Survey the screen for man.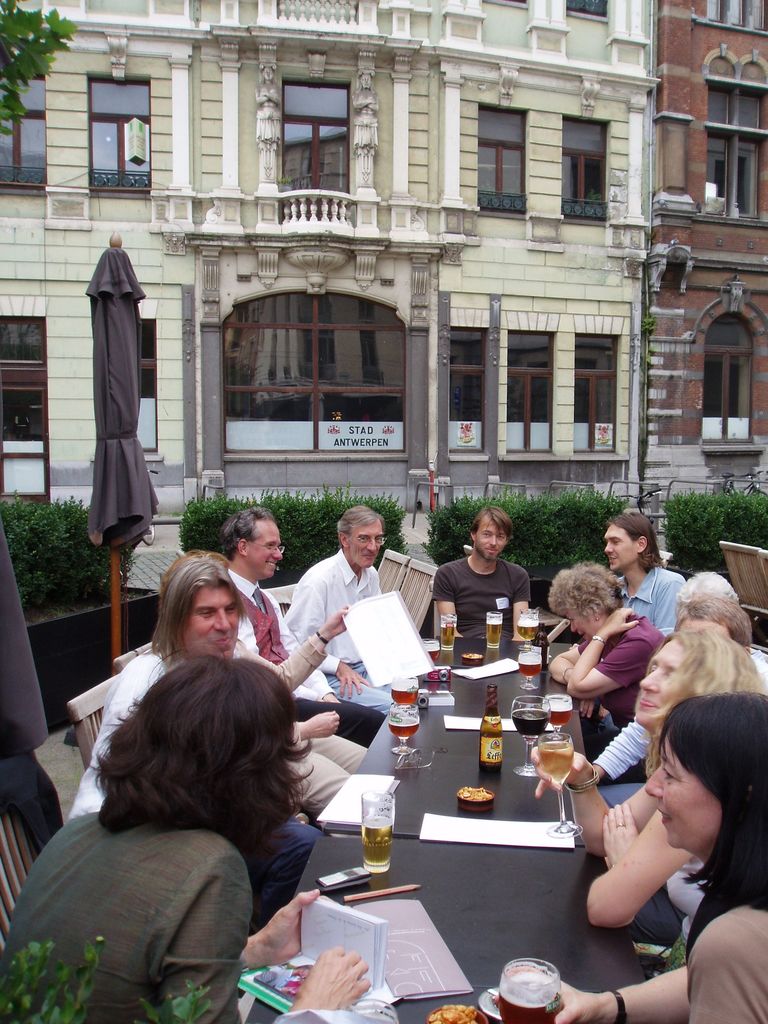
Survey found: bbox=(428, 506, 530, 641).
